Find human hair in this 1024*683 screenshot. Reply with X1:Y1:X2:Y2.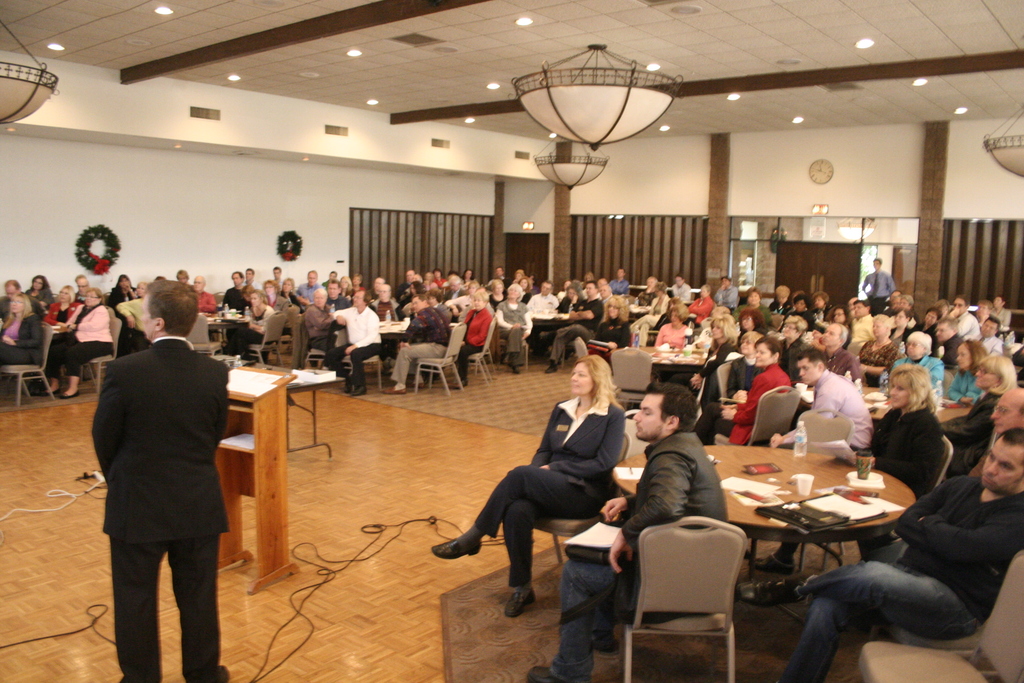
852:299:871:308.
